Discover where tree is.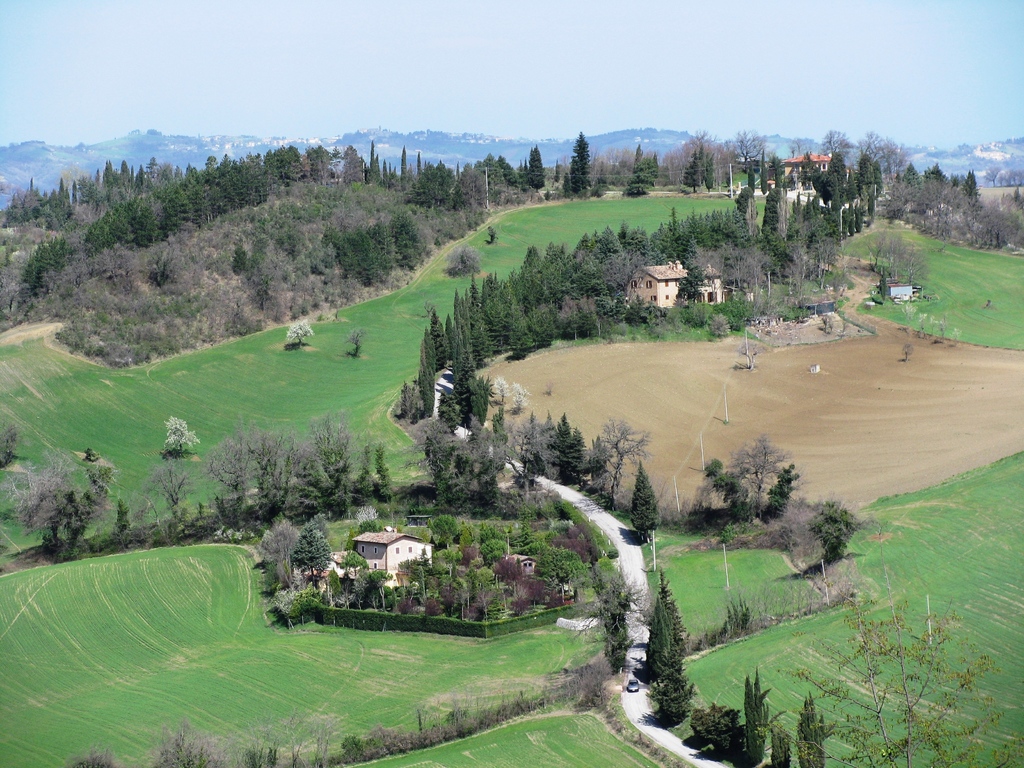
Discovered at bbox=(0, 417, 23, 468).
